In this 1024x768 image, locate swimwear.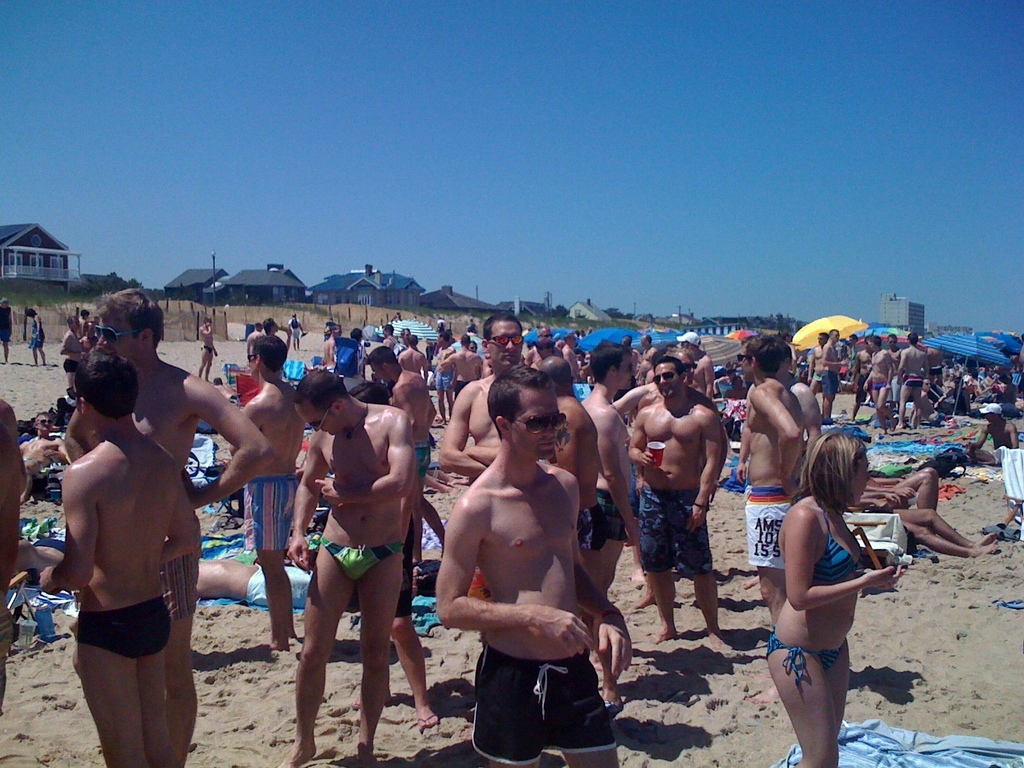
Bounding box: <region>930, 410, 948, 430</region>.
